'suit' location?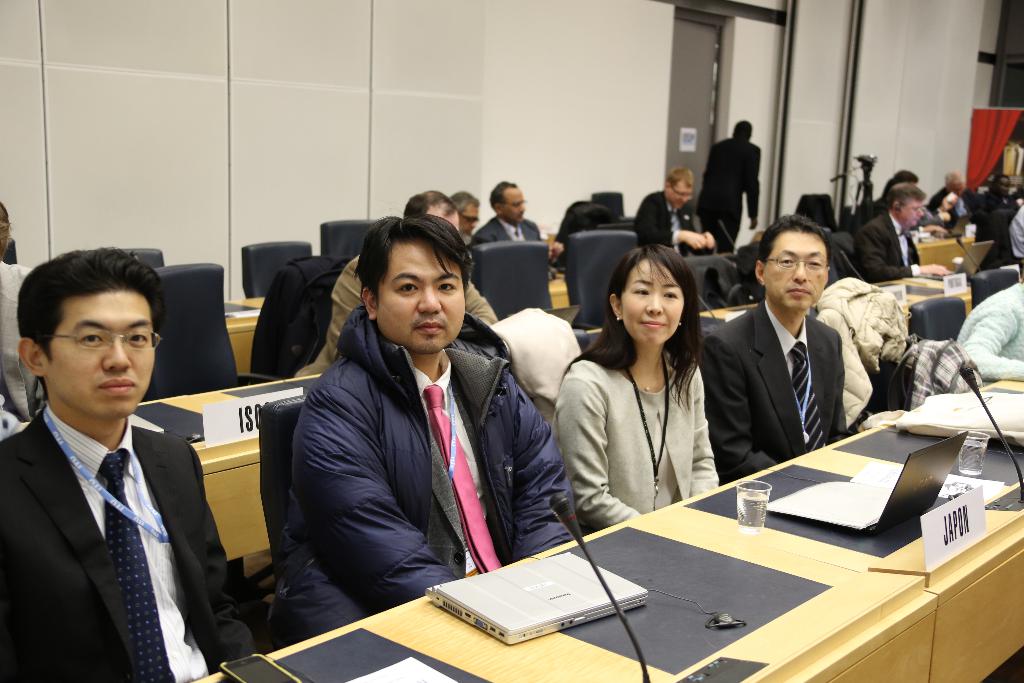
0 402 266 682
